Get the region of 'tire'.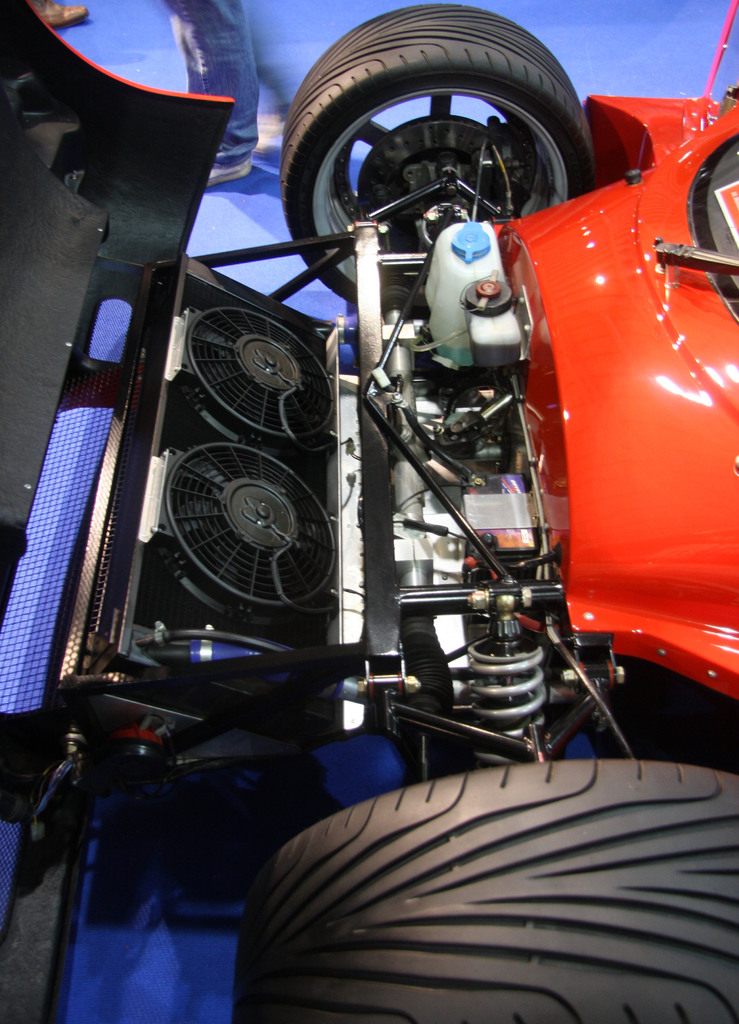
bbox(288, 4, 599, 312).
